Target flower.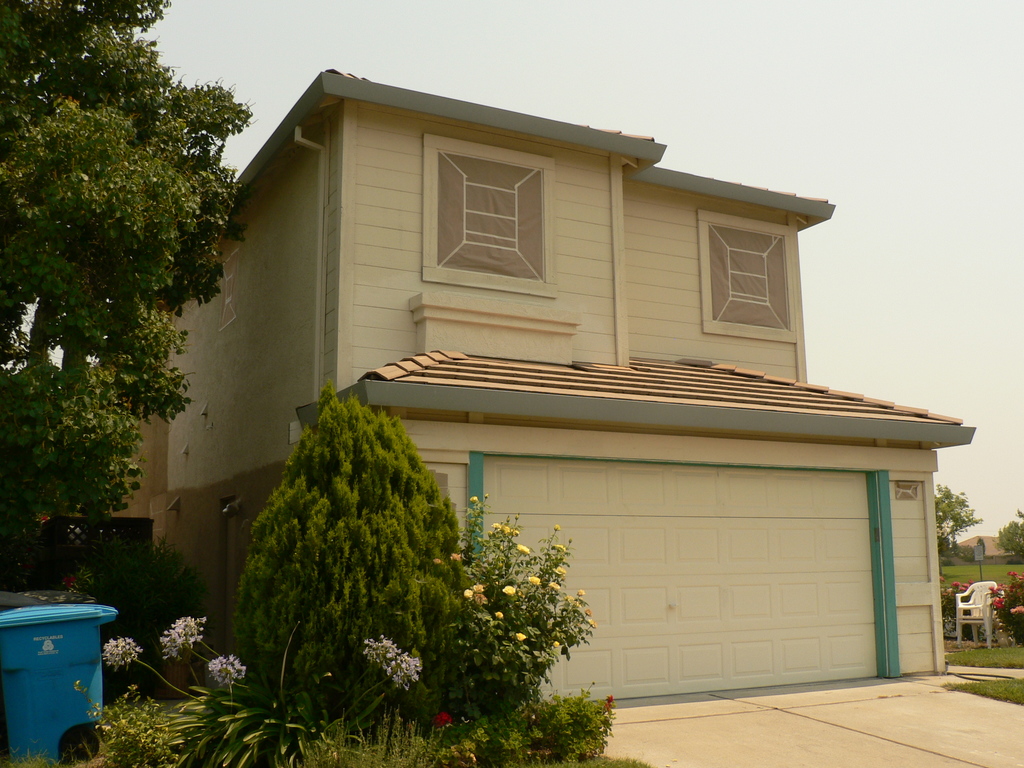
Target region: box(464, 585, 488, 602).
